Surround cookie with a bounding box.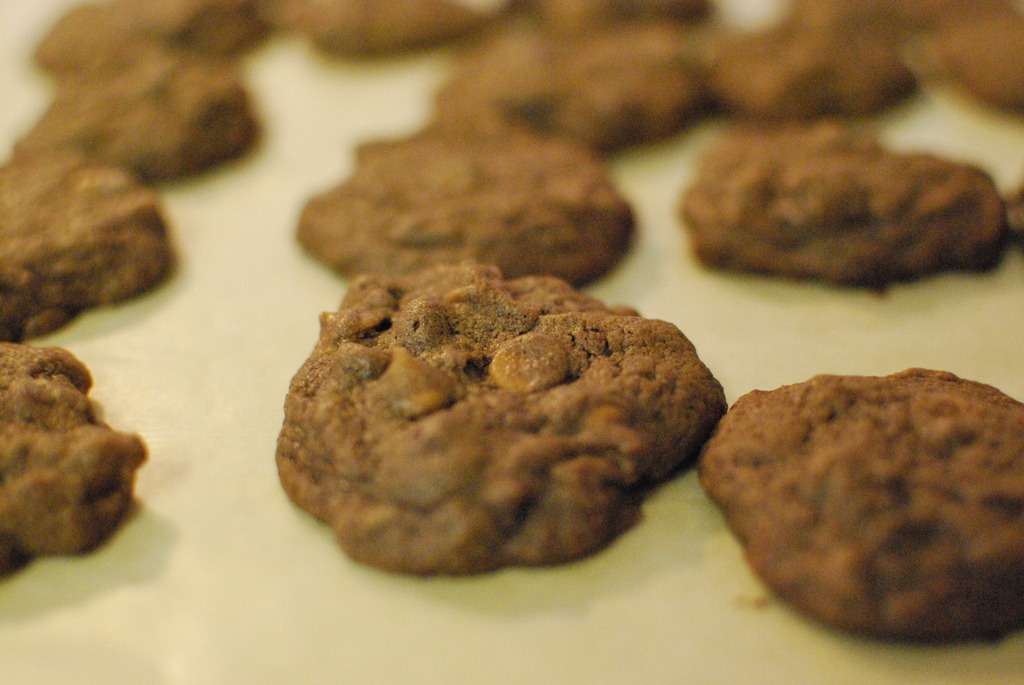
pyautogui.locateOnScreen(9, 46, 264, 181).
